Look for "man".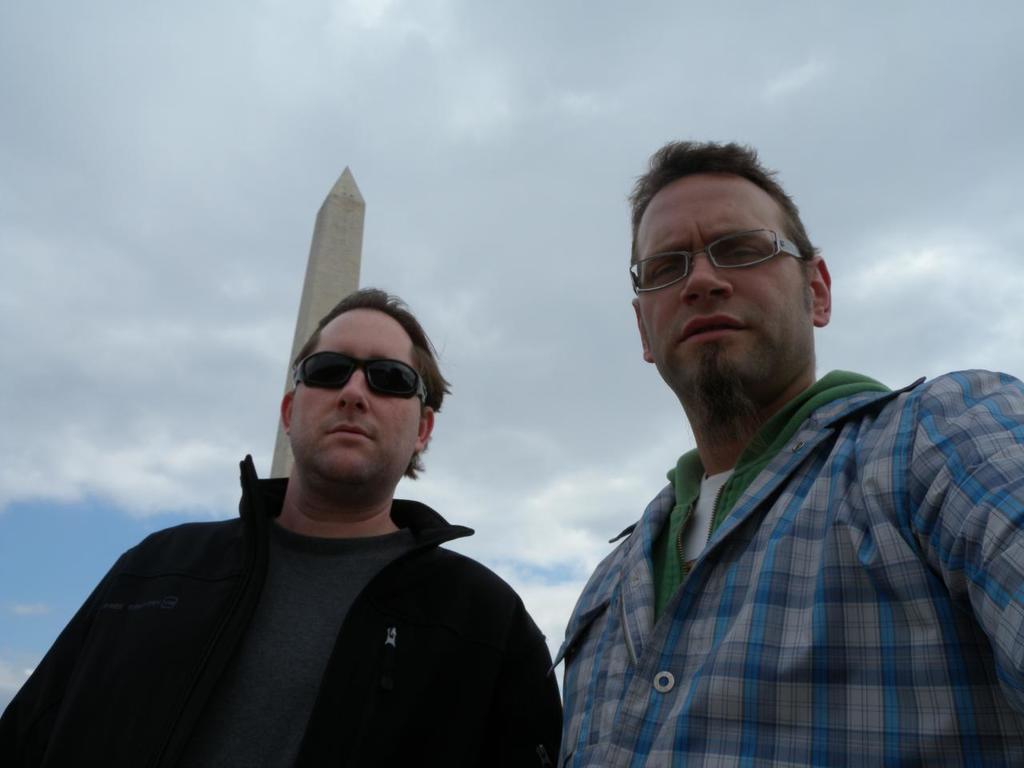
Found: [left=514, top=135, right=1023, bottom=750].
